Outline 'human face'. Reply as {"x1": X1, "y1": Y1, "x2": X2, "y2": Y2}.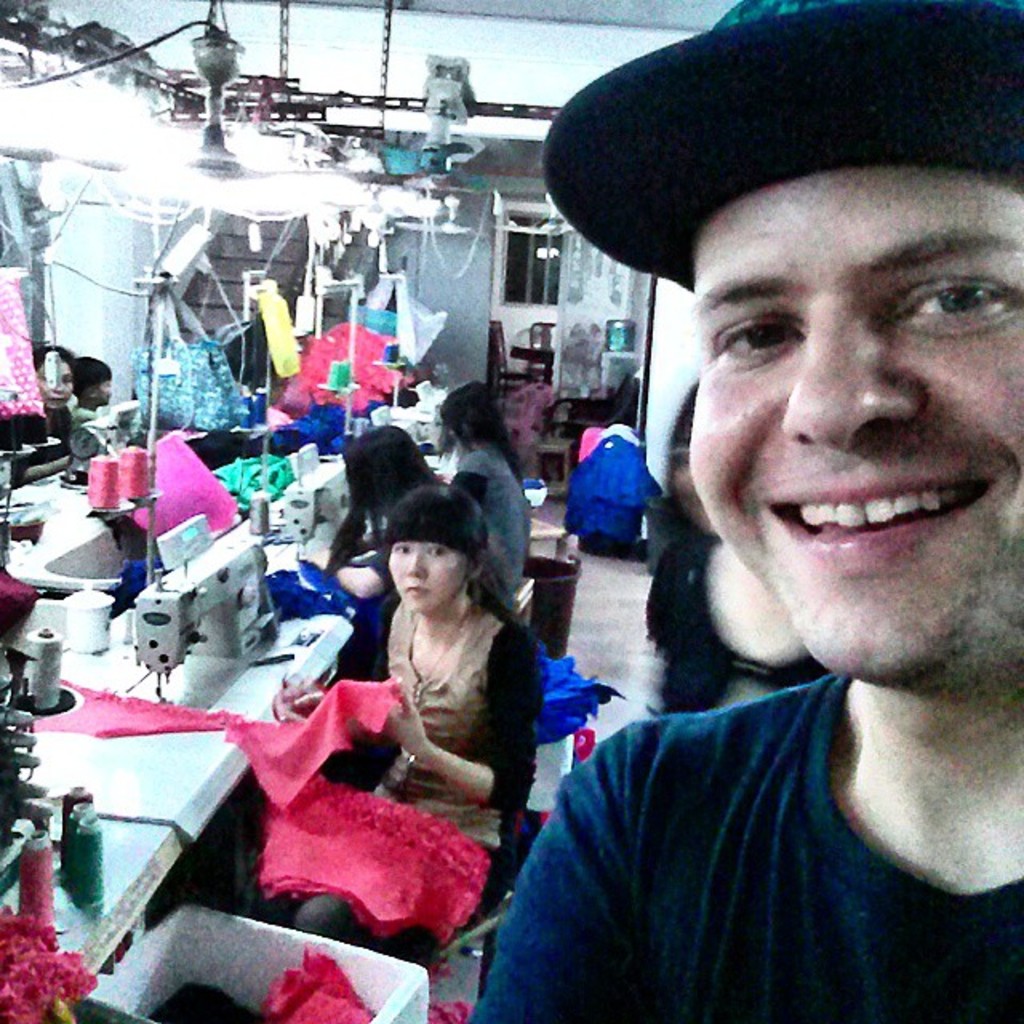
{"x1": 691, "y1": 158, "x2": 1022, "y2": 674}.
